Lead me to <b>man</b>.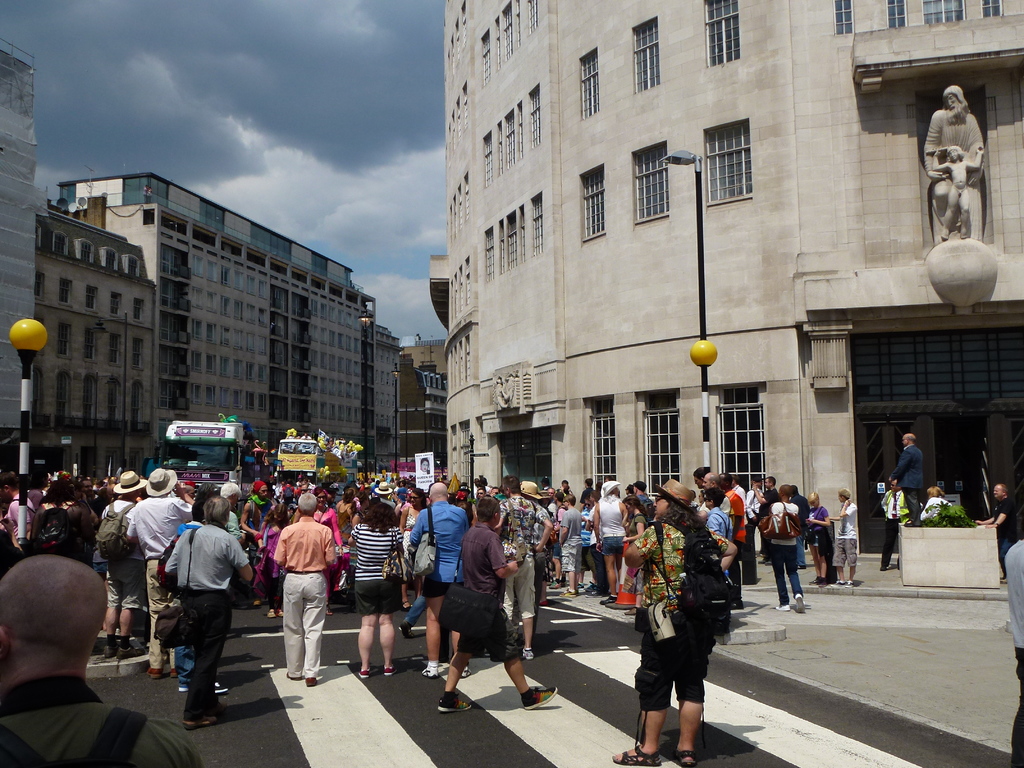
Lead to <bbox>213, 482, 242, 543</bbox>.
